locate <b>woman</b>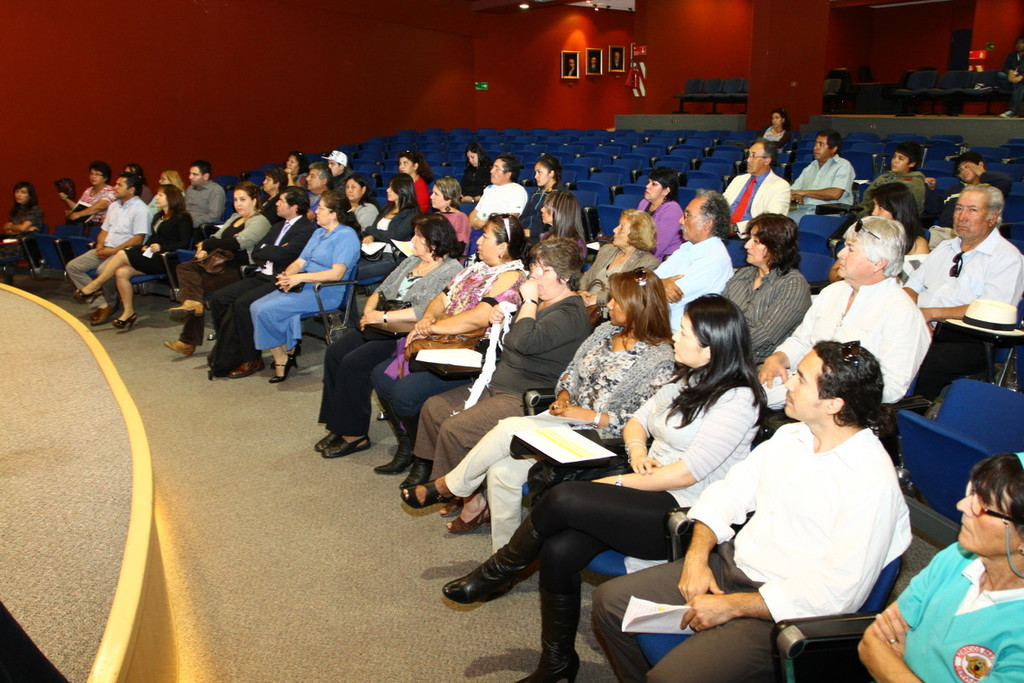
left=637, top=168, right=687, bottom=260
